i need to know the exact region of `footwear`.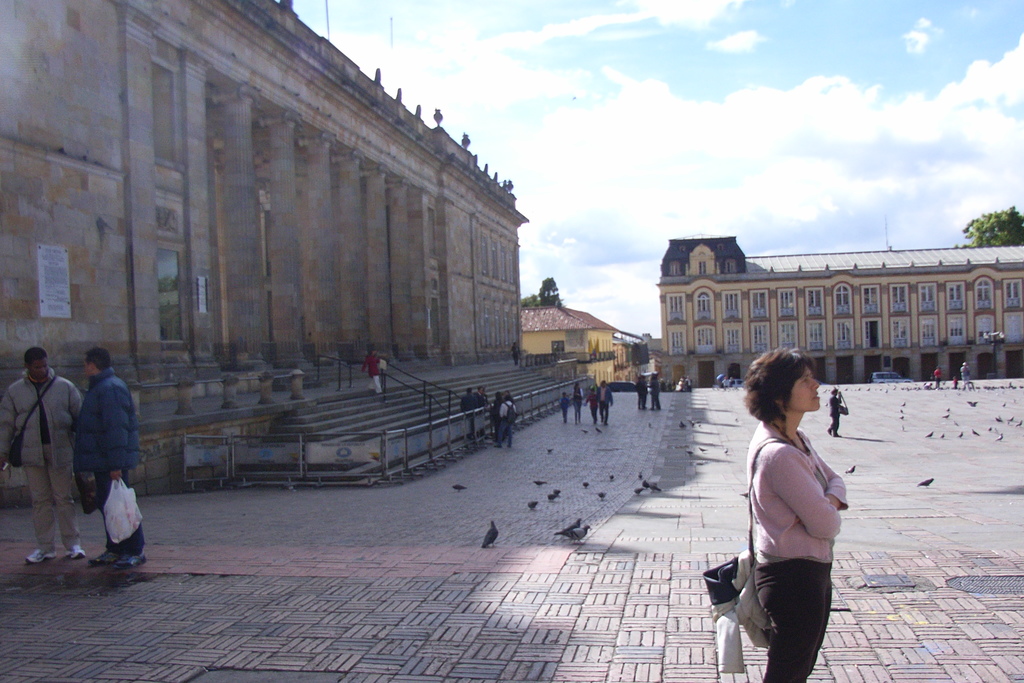
Region: x1=87, y1=549, x2=116, y2=565.
